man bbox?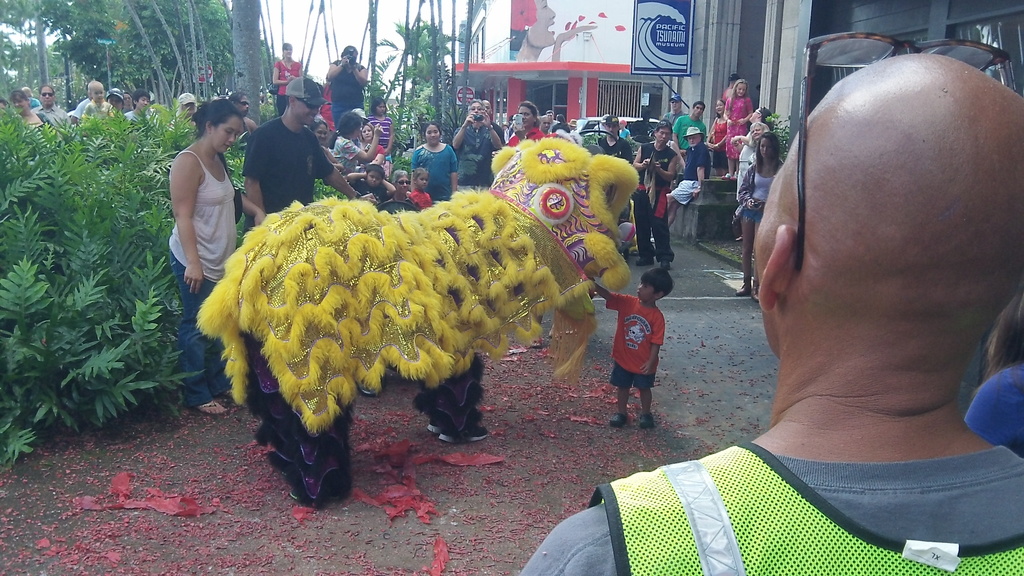
crop(233, 87, 337, 206)
